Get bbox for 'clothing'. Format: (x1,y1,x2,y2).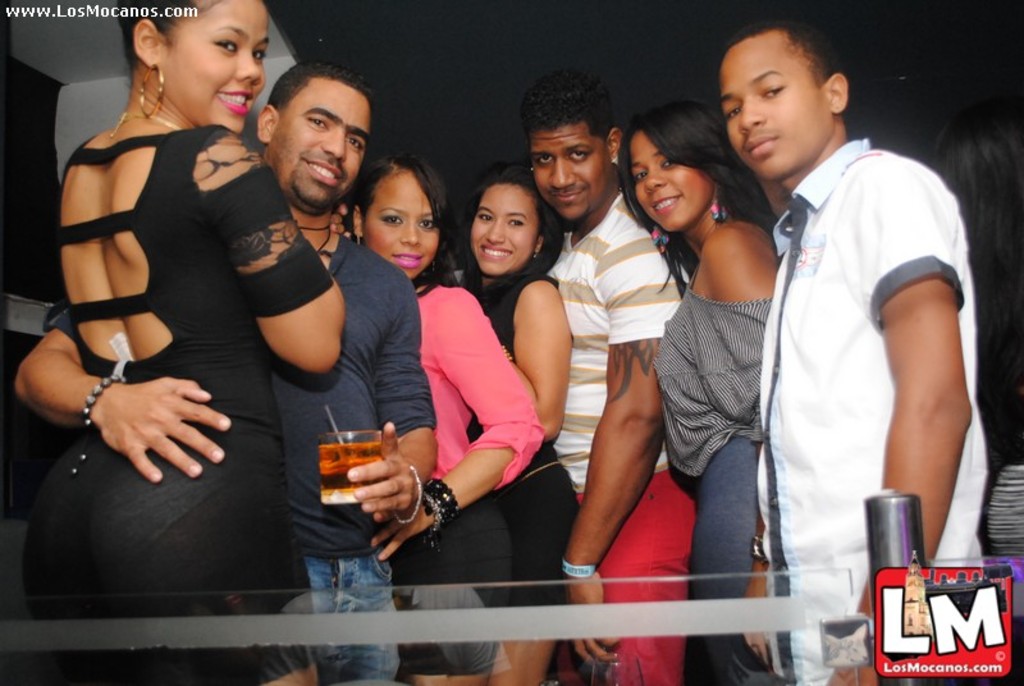
(649,285,771,485).
